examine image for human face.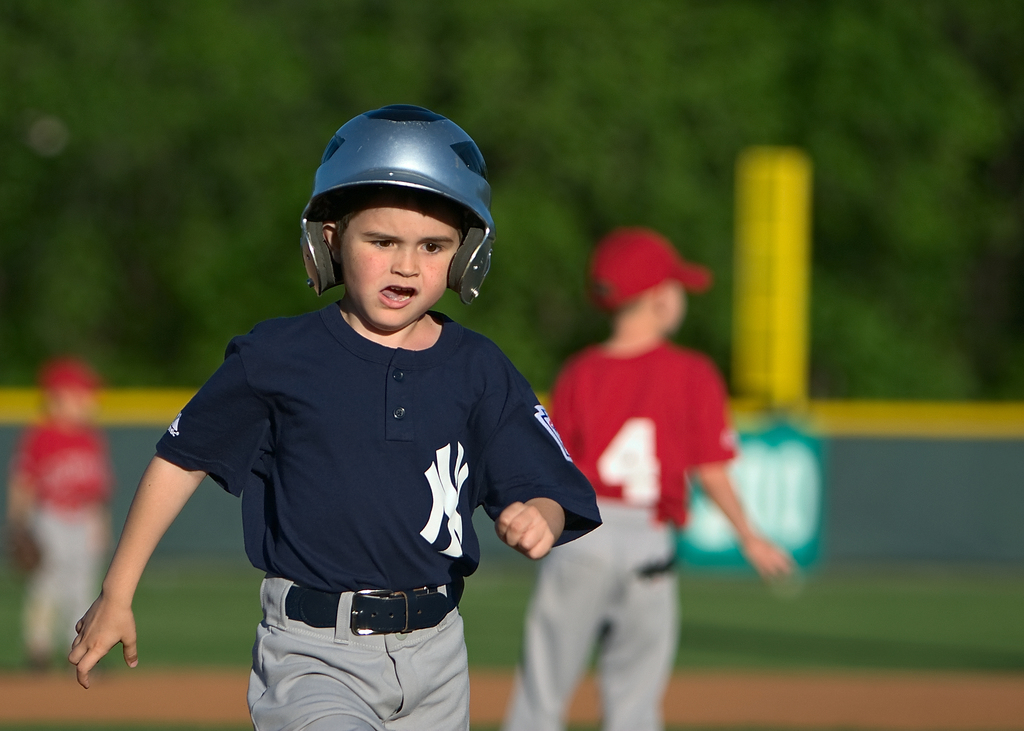
Examination result: <box>335,191,463,332</box>.
